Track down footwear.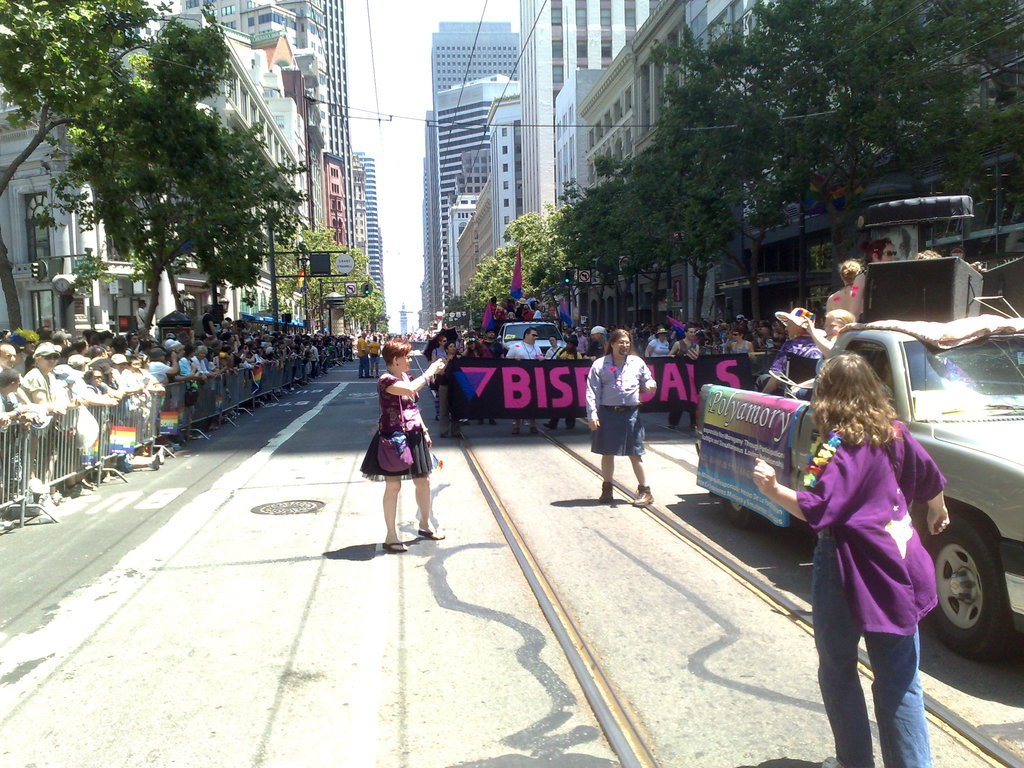
Tracked to BBox(510, 427, 520, 435).
